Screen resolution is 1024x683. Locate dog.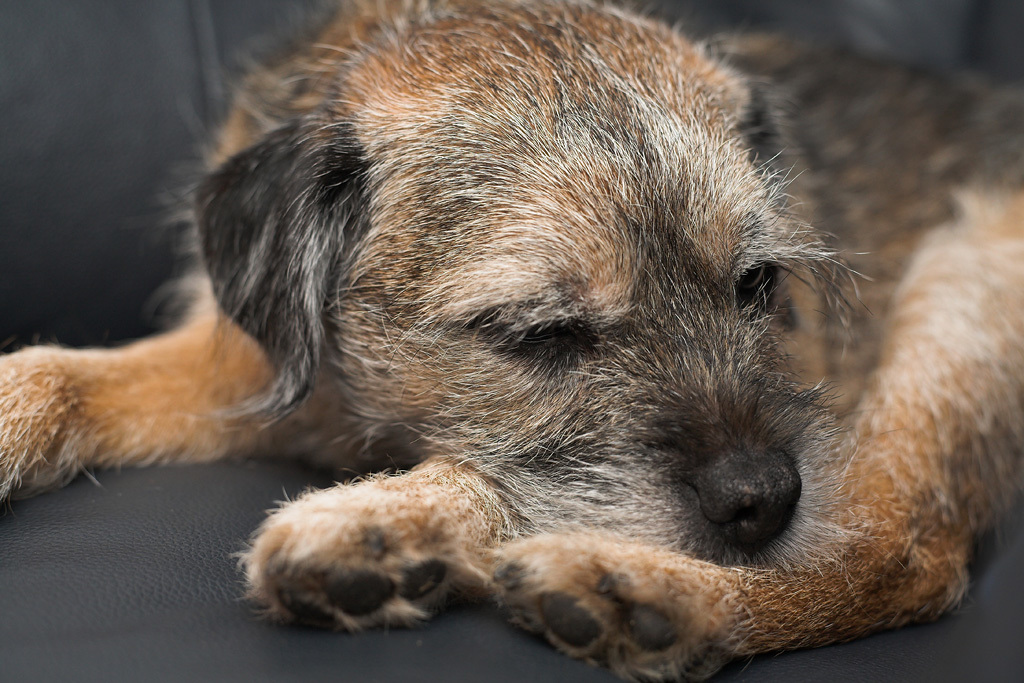
{"x1": 0, "y1": 0, "x2": 1023, "y2": 682}.
